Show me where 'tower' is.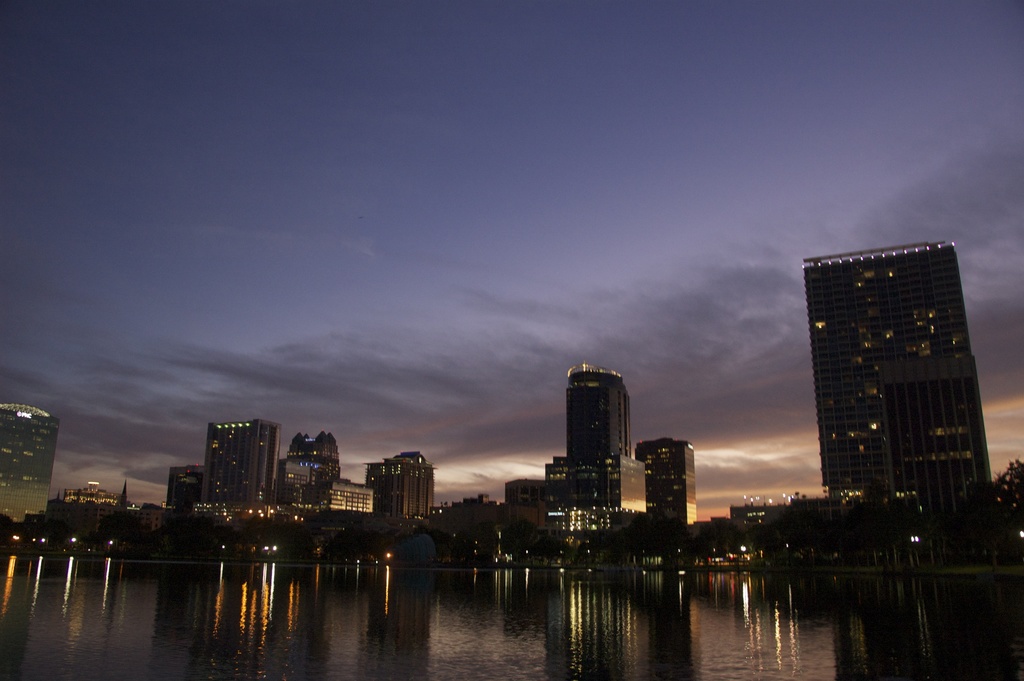
'tower' is at 643 437 691 529.
